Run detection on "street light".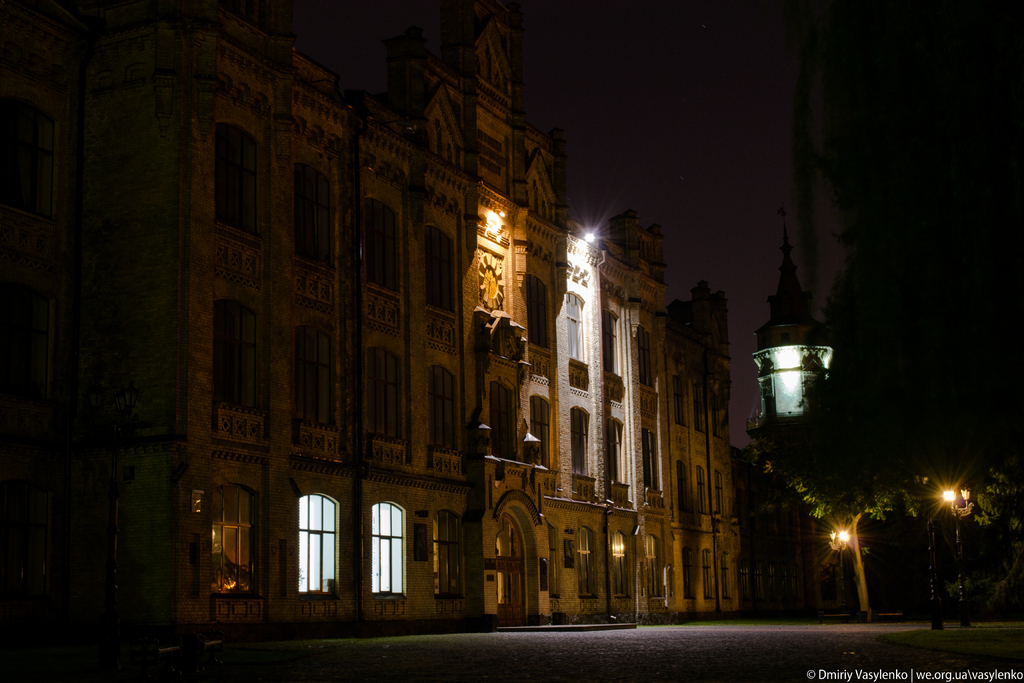
Result: [left=947, top=484, right=974, bottom=627].
